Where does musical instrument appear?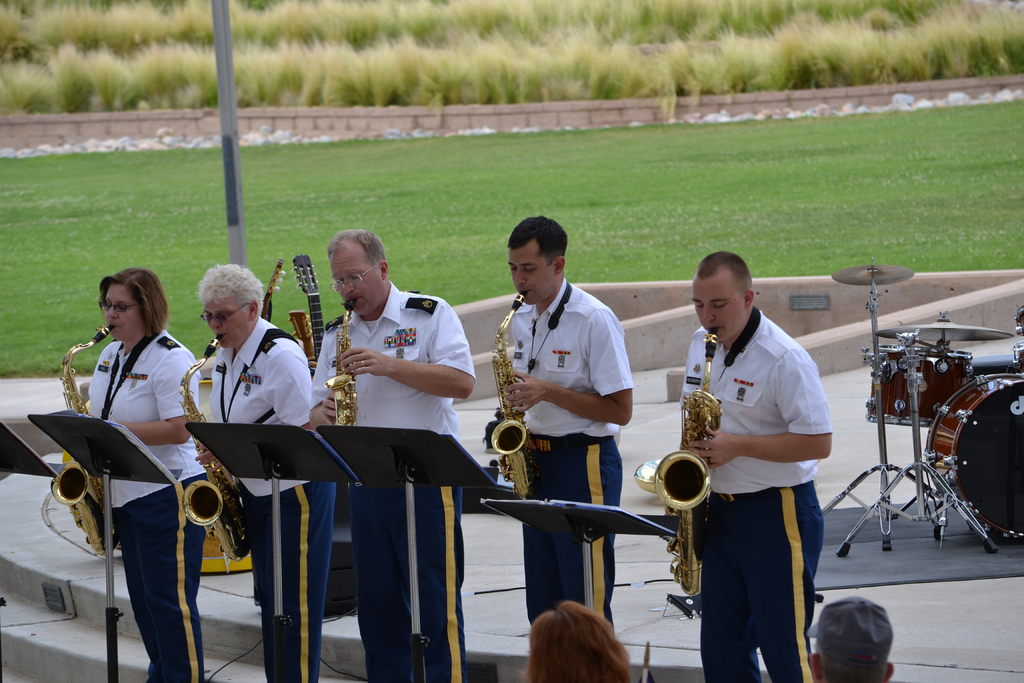
Appears at bbox=(1015, 308, 1023, 336).
